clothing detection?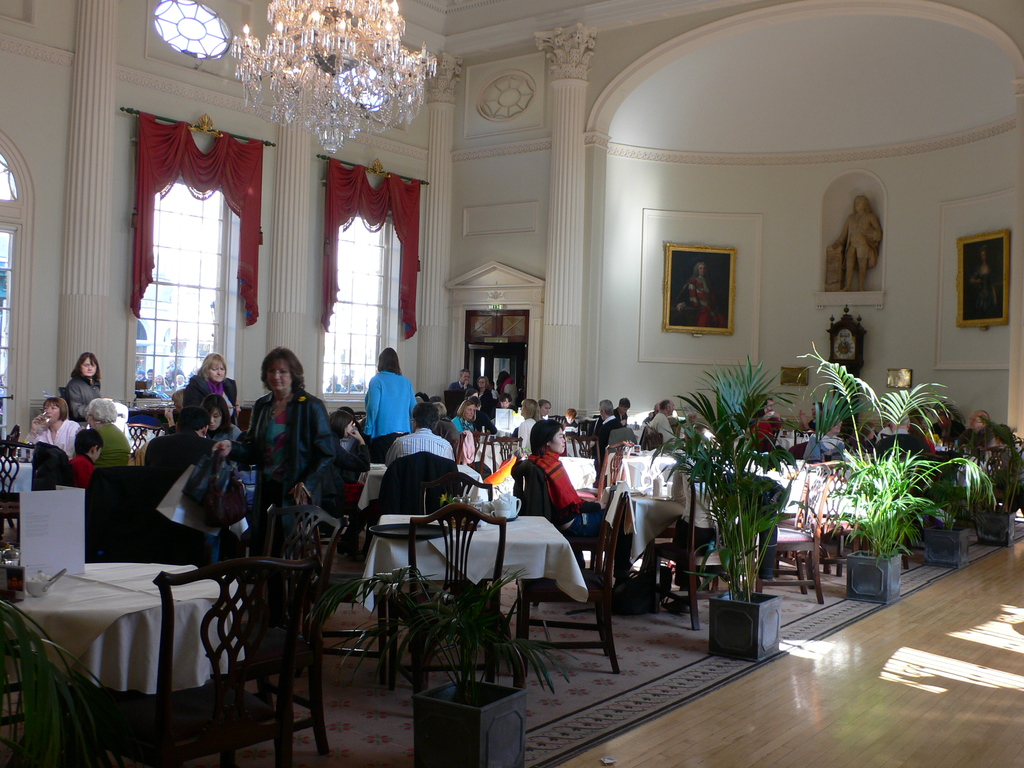
{"left": 879, "top": 435, "right": 929, "bottom": 468}
